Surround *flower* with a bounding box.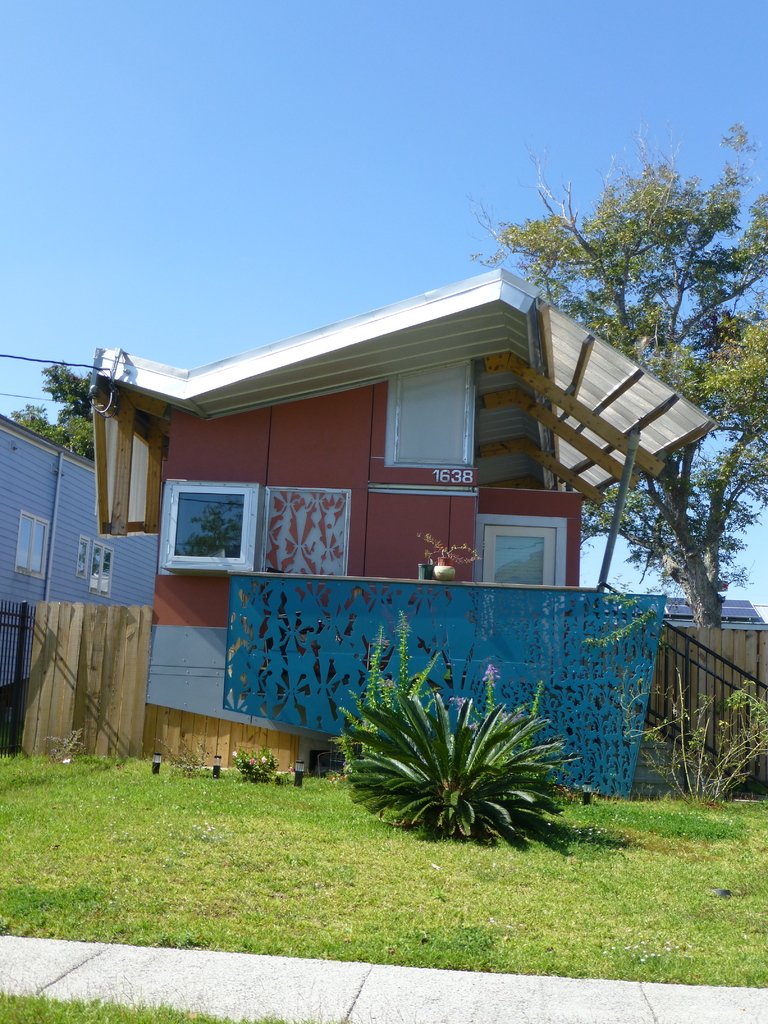
{"x1": 484, "y1": 665, "x2": 497, "y2": 698}.
